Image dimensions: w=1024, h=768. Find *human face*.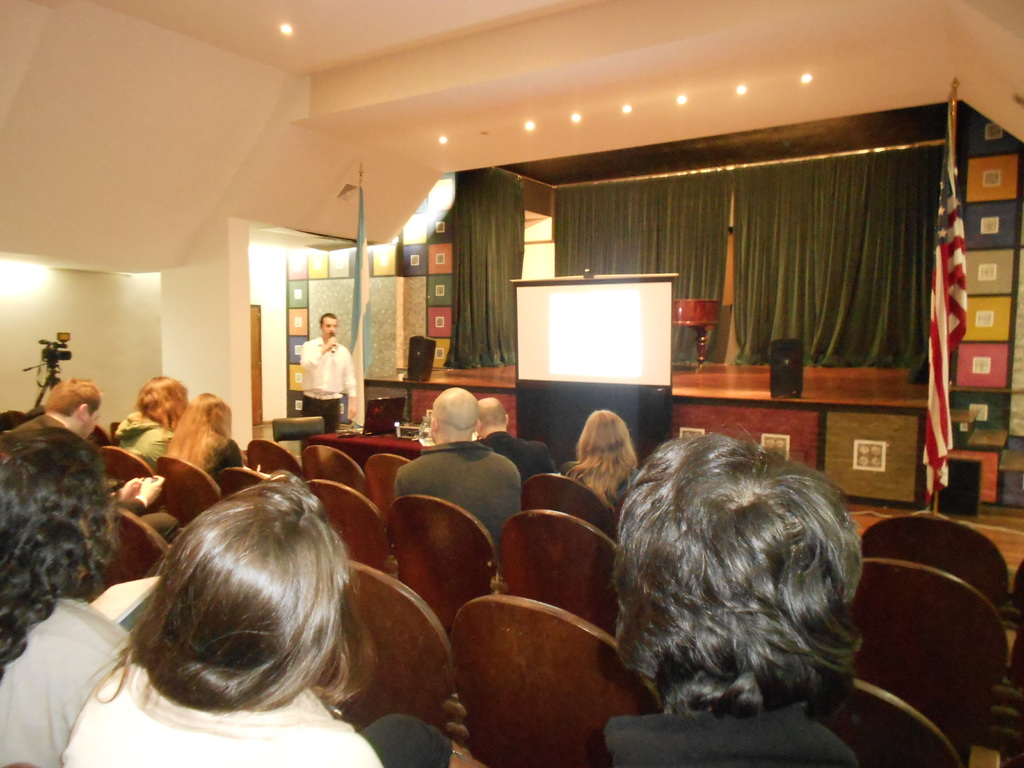
crop(320, 315, 339, 339).
